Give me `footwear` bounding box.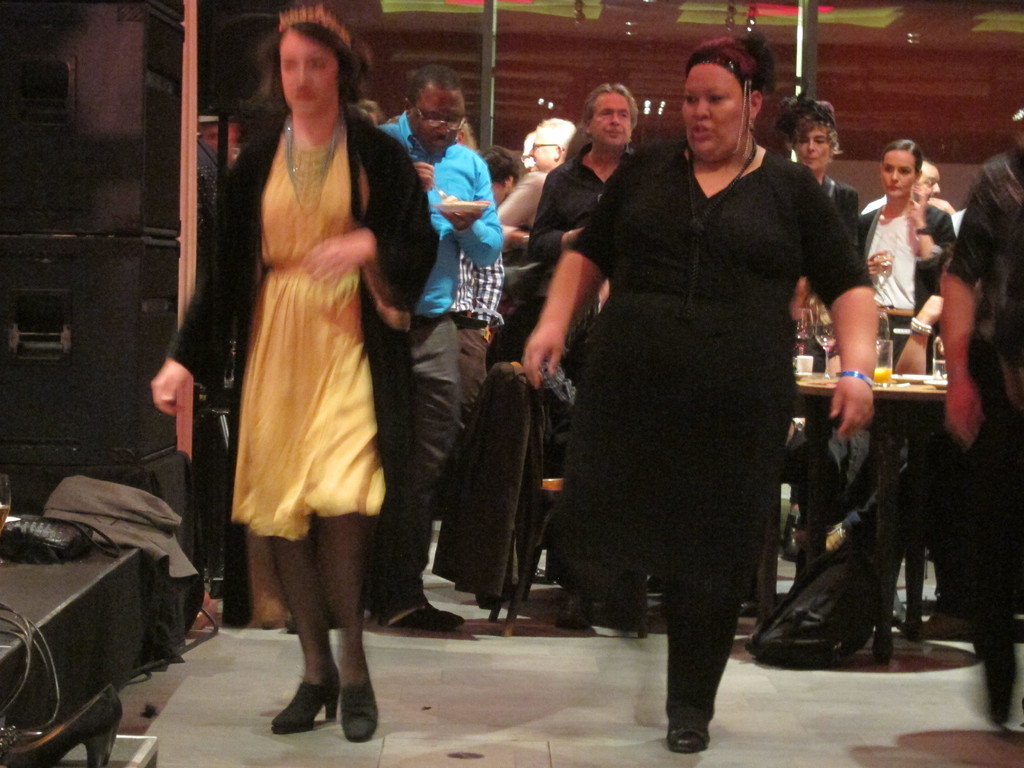
x1=395, y1=606, x2=467, y2=634.
